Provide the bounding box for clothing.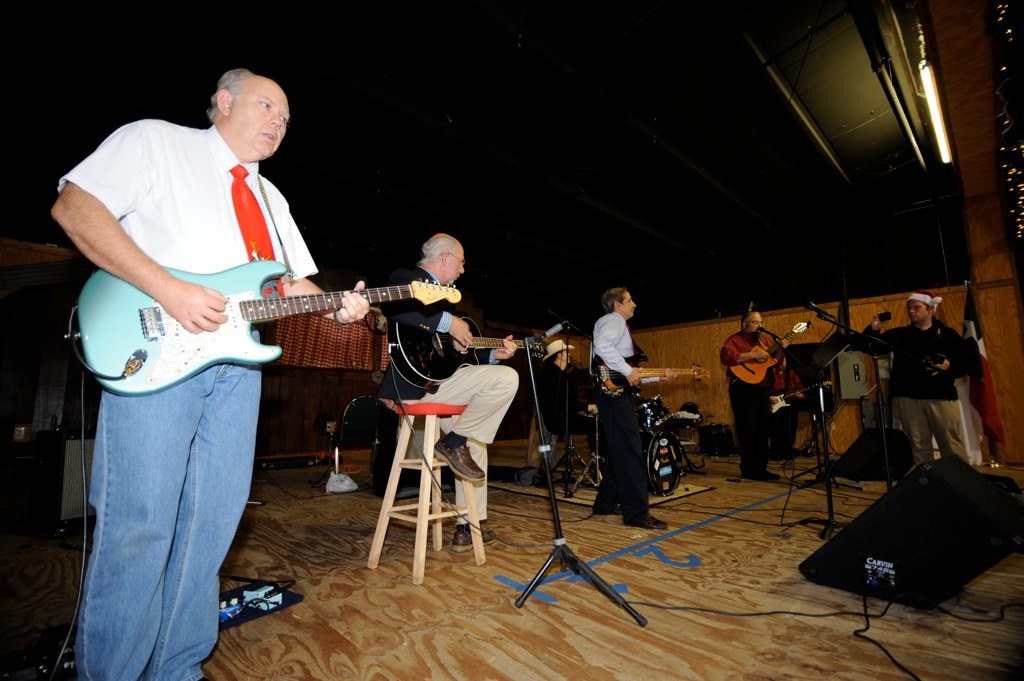
[x1=377, y1=259, x2=515, y2=440].
